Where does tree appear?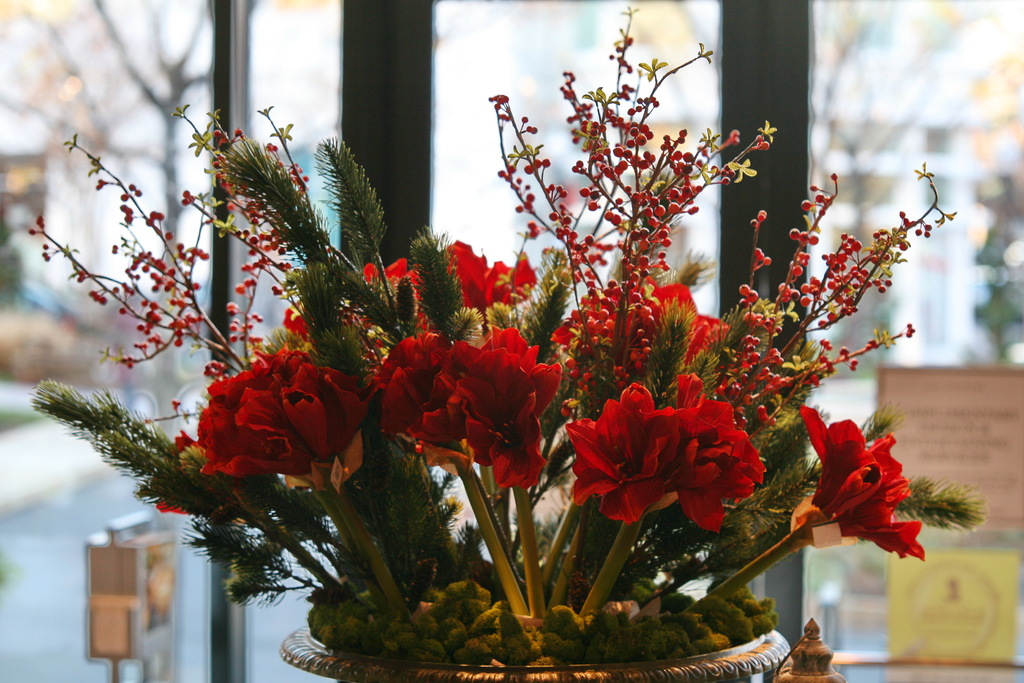
Appears at [x1=0, y1=0, x2=209, y2=264].
